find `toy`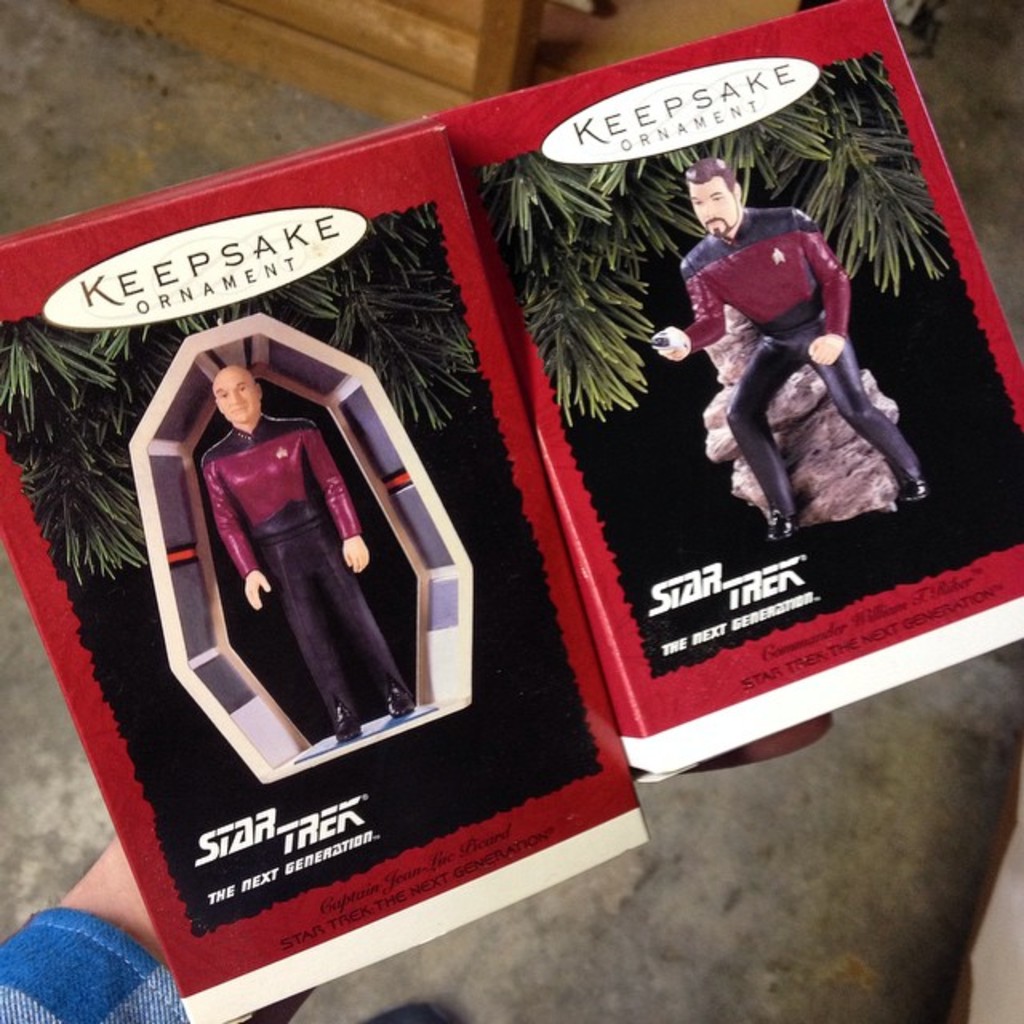
crop(195, 370, 419, 750)
